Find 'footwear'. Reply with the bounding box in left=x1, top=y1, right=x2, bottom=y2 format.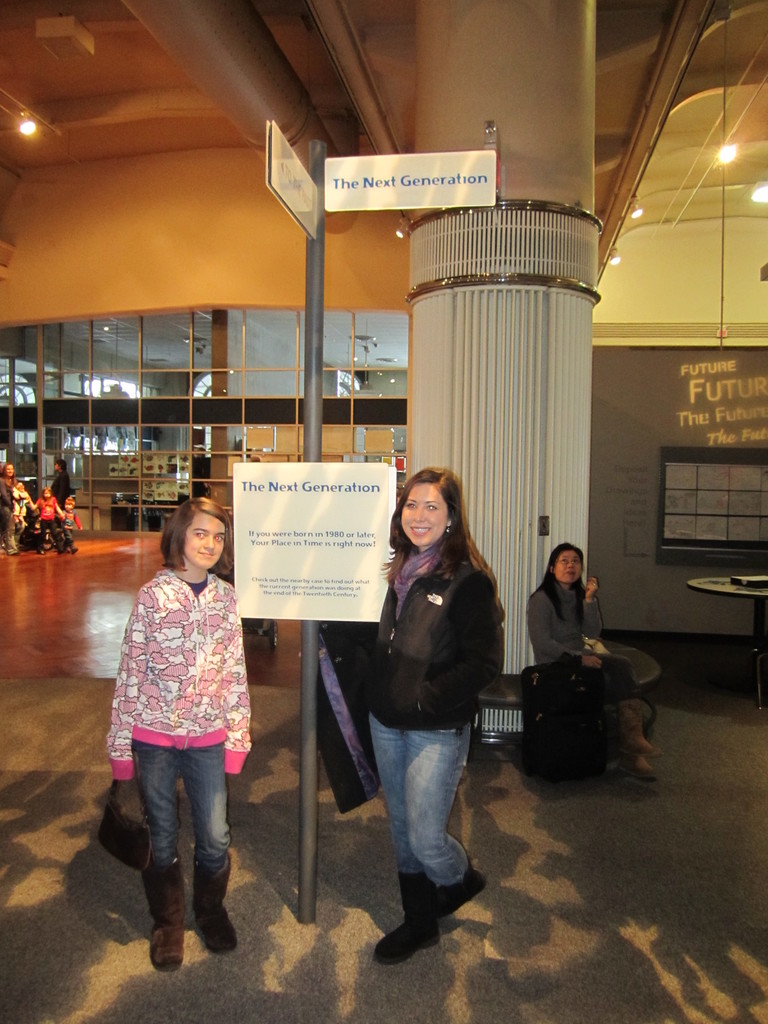
left=188, top=858, right=239, bottom=954.
